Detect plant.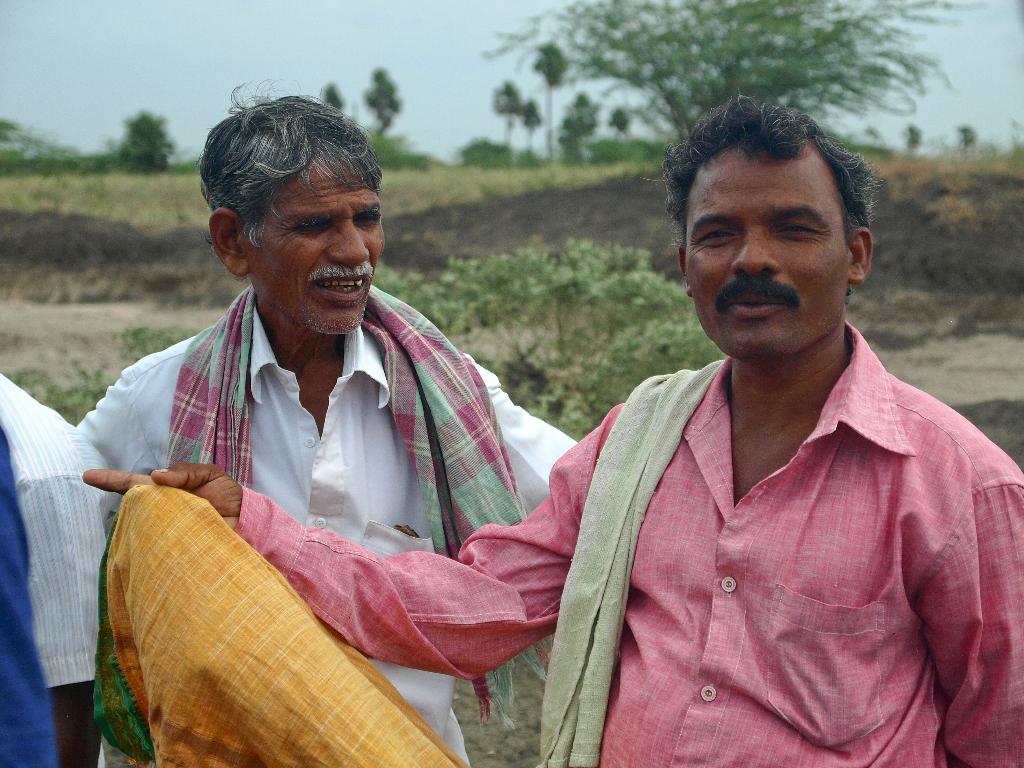
Detected at {"x1": 466, "y1": 139, "x2": 542, "y2": 180}.
